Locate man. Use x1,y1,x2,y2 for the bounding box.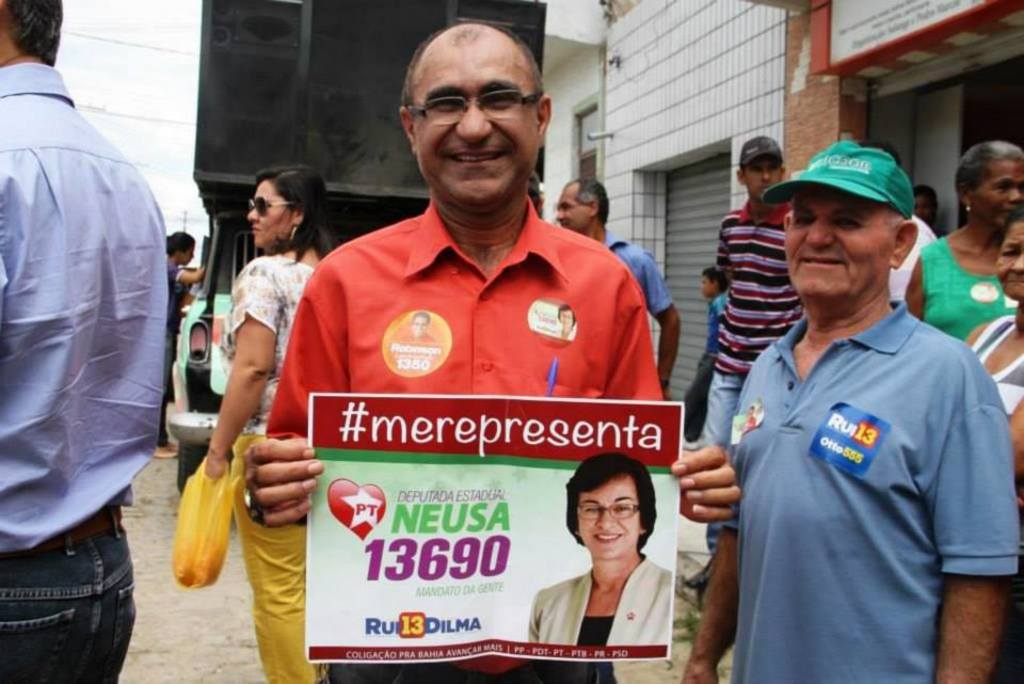
708,128,1019,680.
